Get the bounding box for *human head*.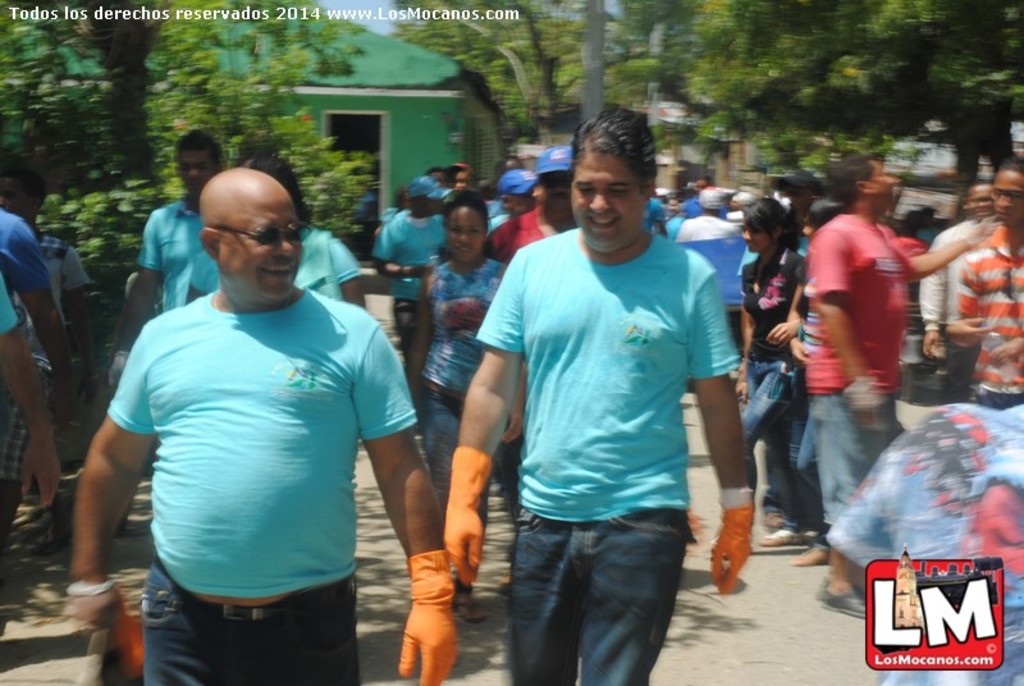
[left=0, top=168, right=47, bottom=227].
